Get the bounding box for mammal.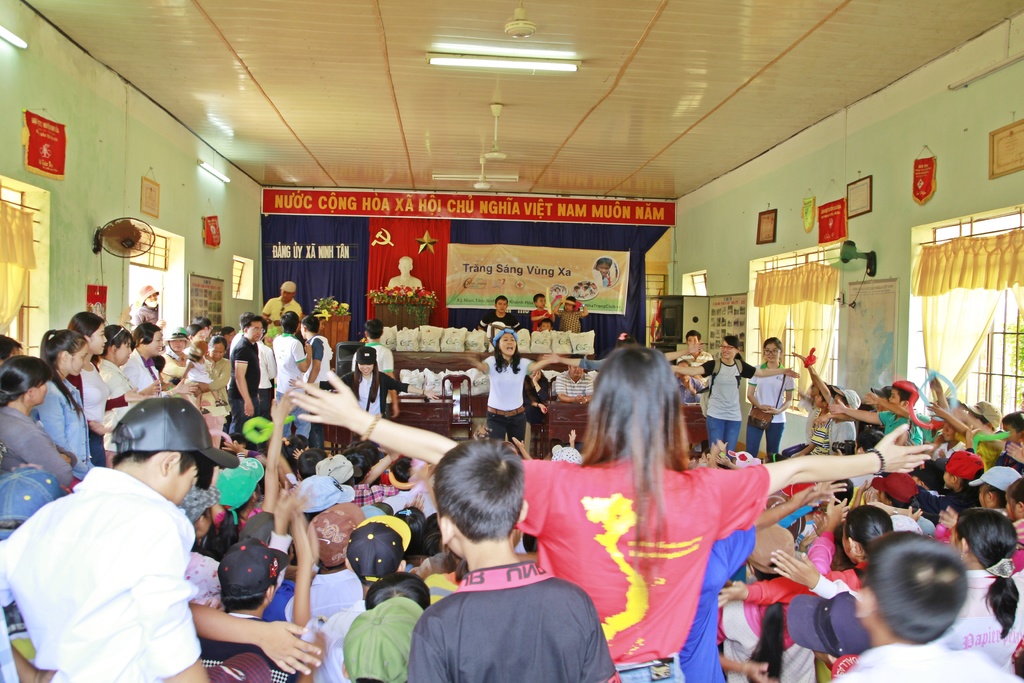
x1=555 y1=295 x2=588 y2=332.
